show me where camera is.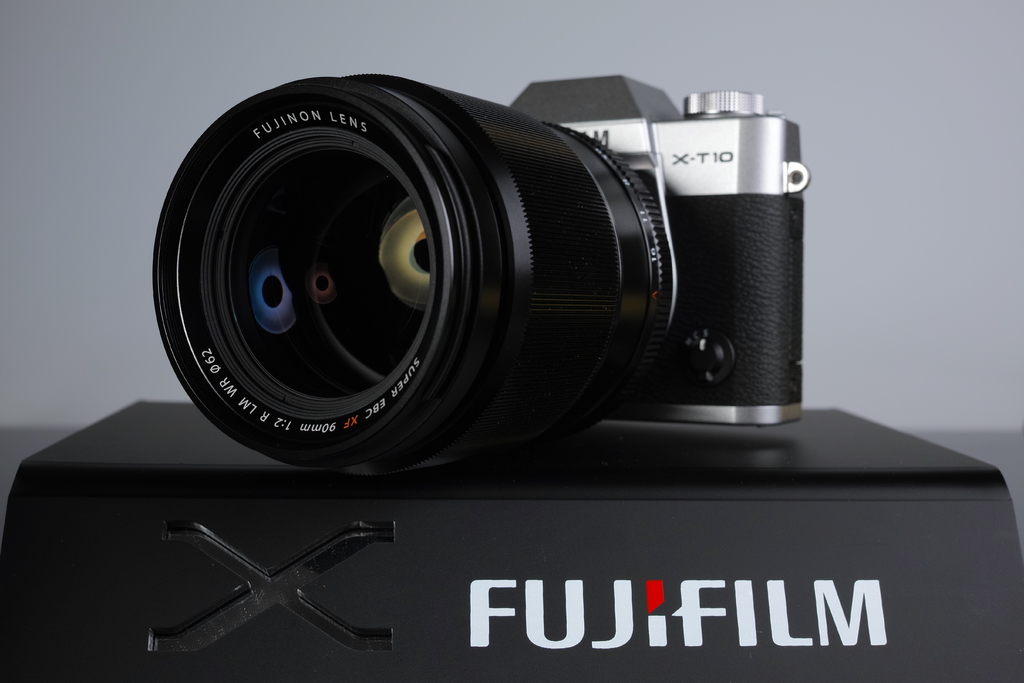
camera is at l=151, t=70, r=811, b=484.
